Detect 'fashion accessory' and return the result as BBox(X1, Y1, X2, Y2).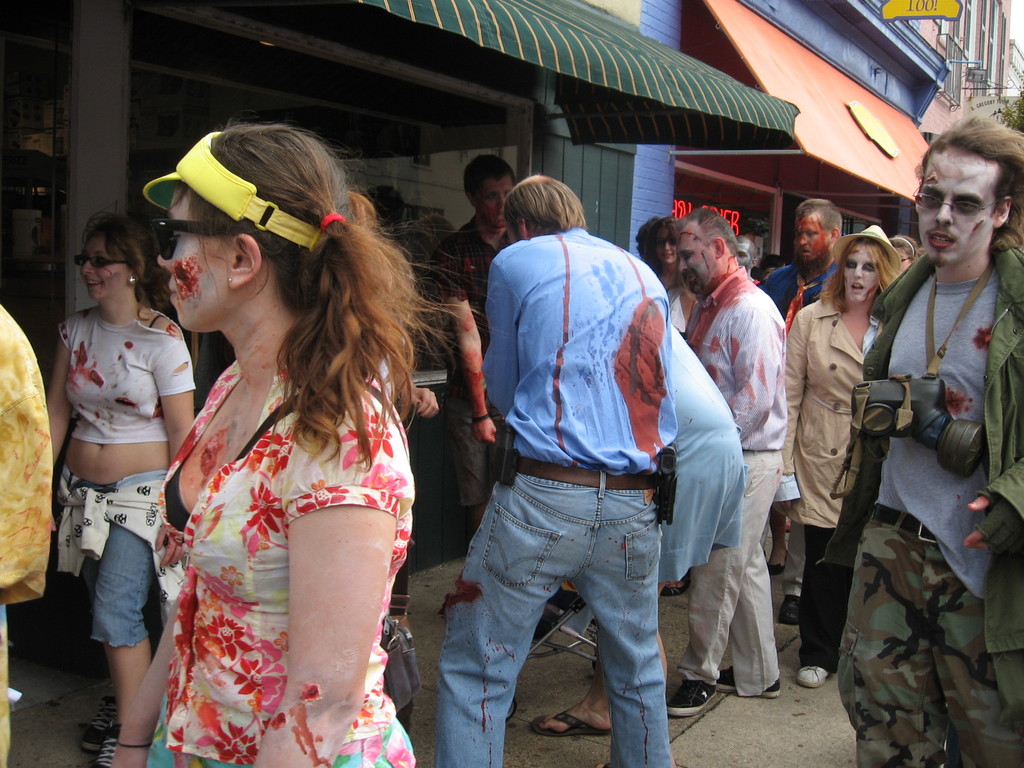
BBox(143, 131, 332, 259).
